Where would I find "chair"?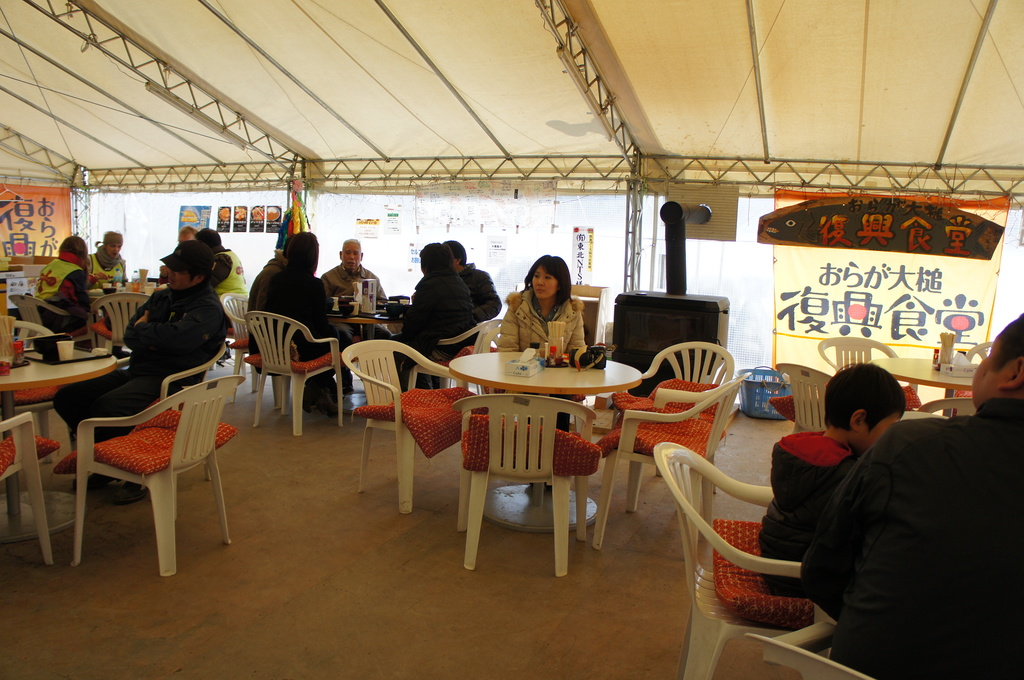
At bbox=[951, 339, 997, 417].
